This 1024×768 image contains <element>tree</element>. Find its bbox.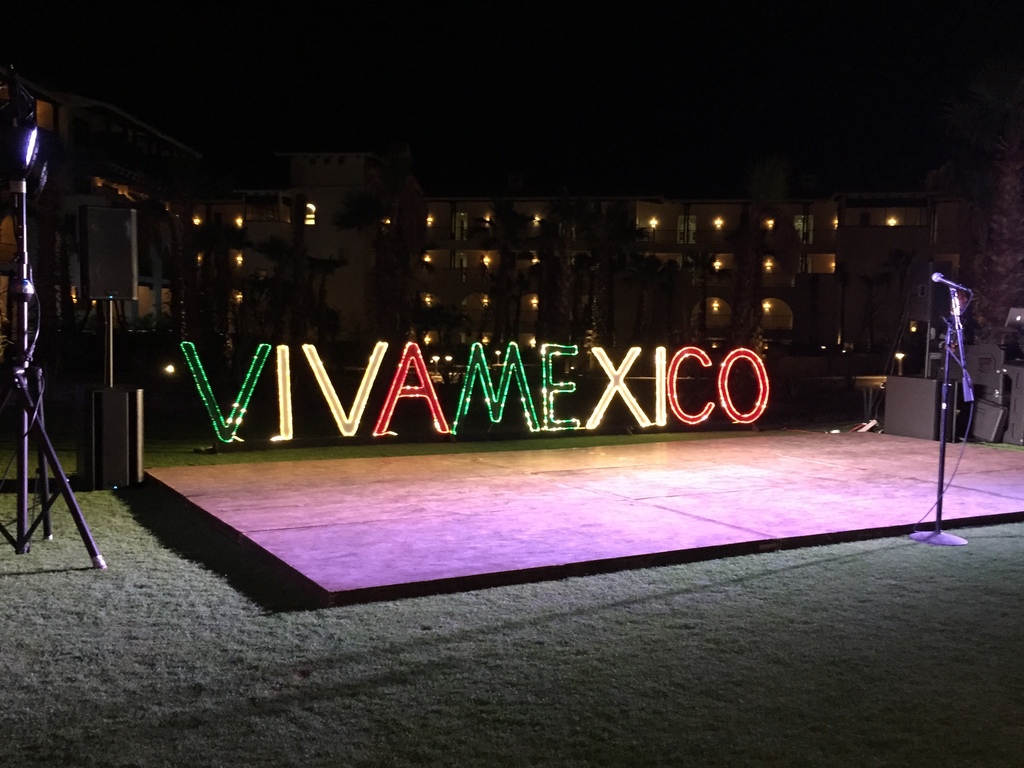
bbox(963, 156, 1023, 358).
